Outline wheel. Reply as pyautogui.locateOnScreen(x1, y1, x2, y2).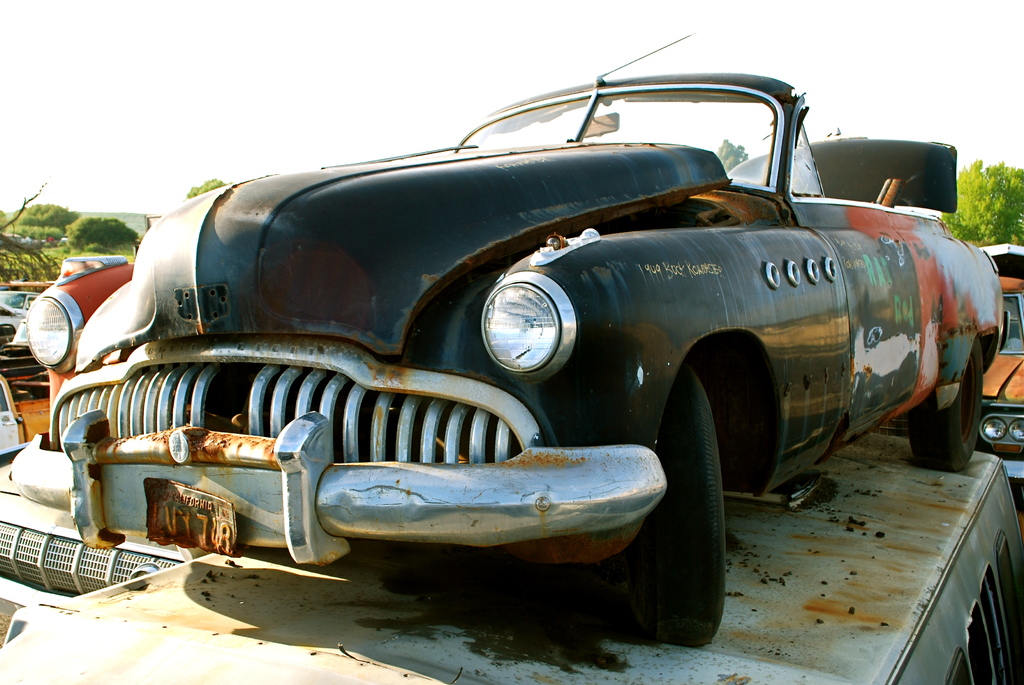
pyautogui.locateOnScreen(628, 371, 728, 645).
